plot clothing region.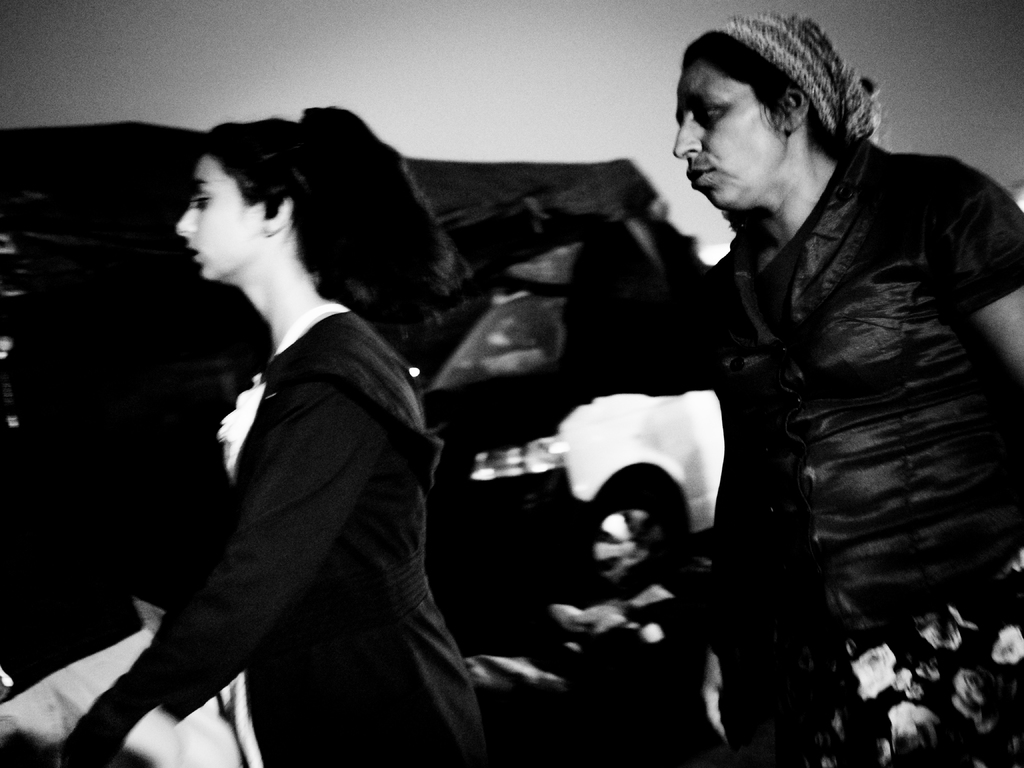
Plotted at {"left": 79, "top": 191, "right": 476, "bottom": 767}.
